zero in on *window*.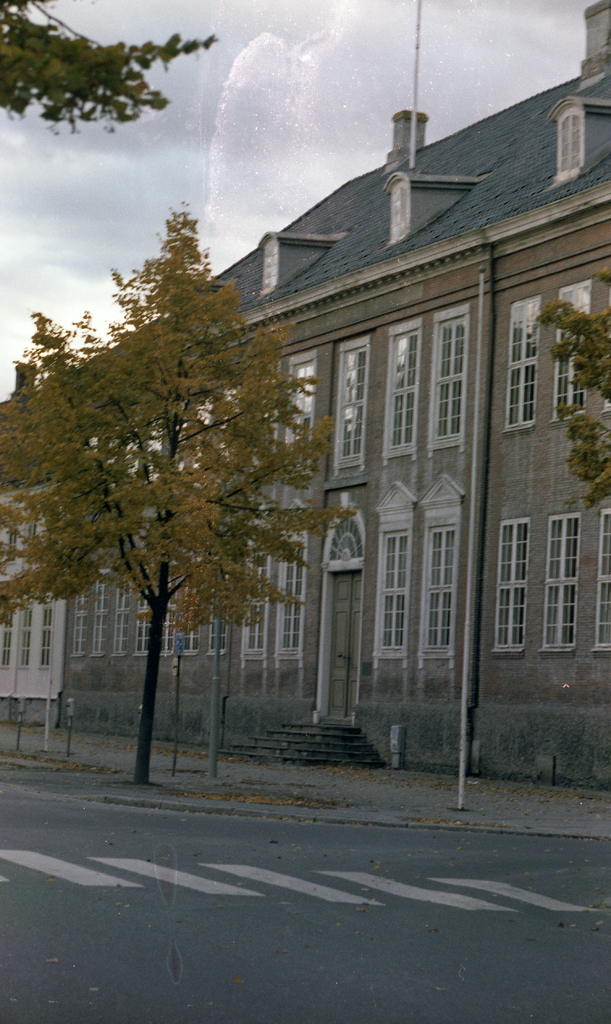
Zeroed in: 383:179:410:242.
